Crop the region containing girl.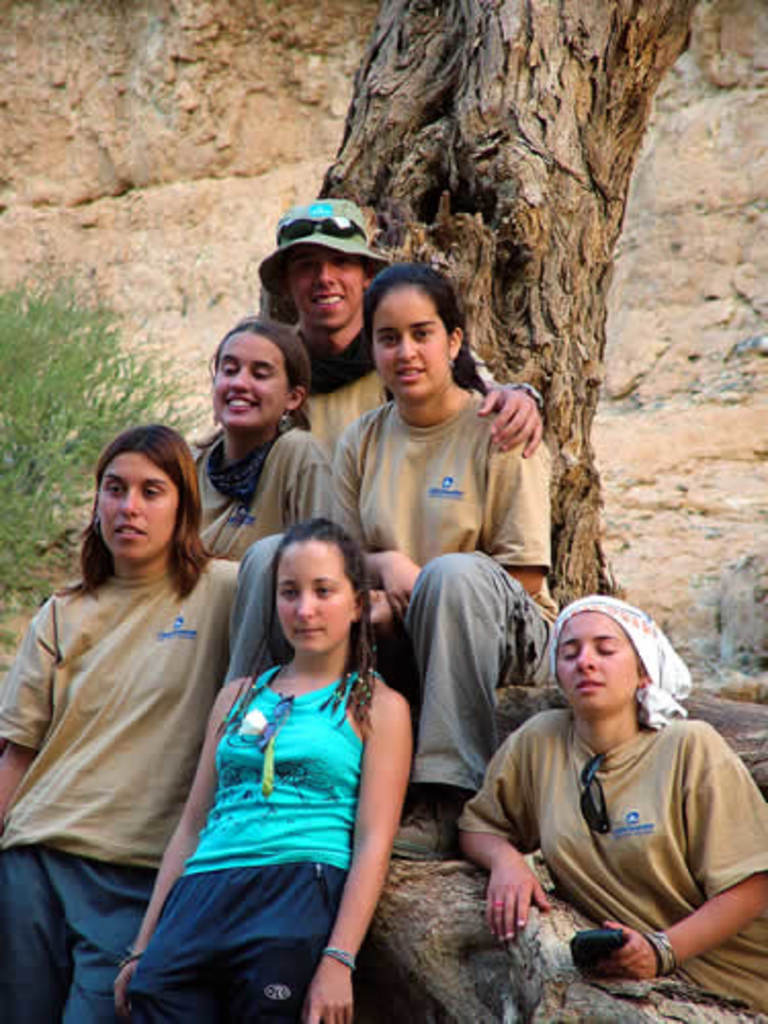
Crop region: 453,600,766,1022.
